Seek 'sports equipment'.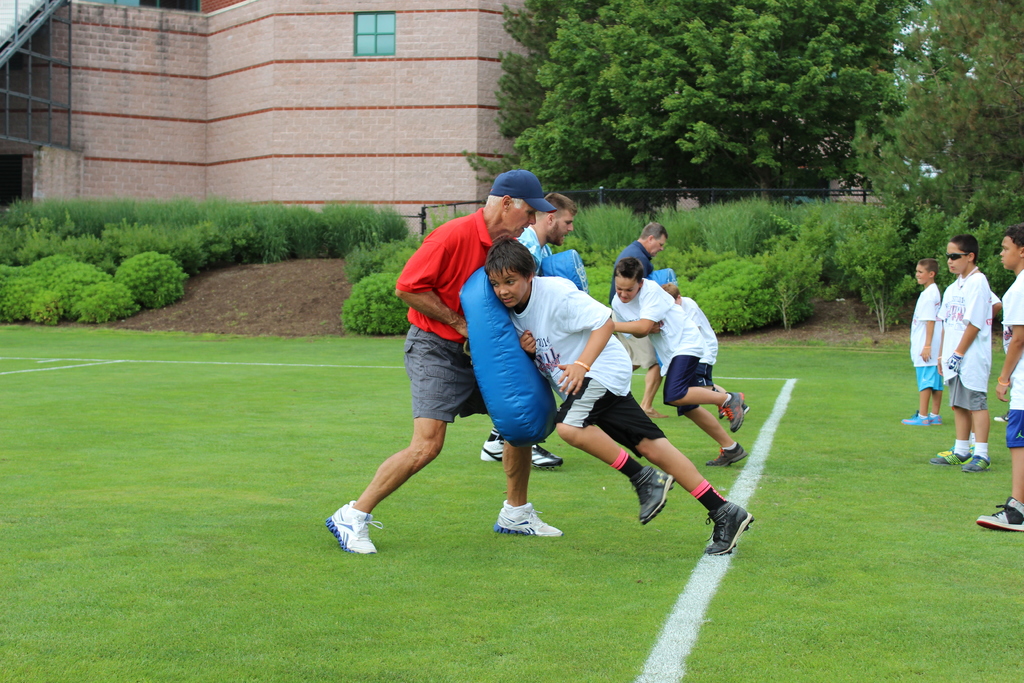
box(543, 251, 589, 297).
